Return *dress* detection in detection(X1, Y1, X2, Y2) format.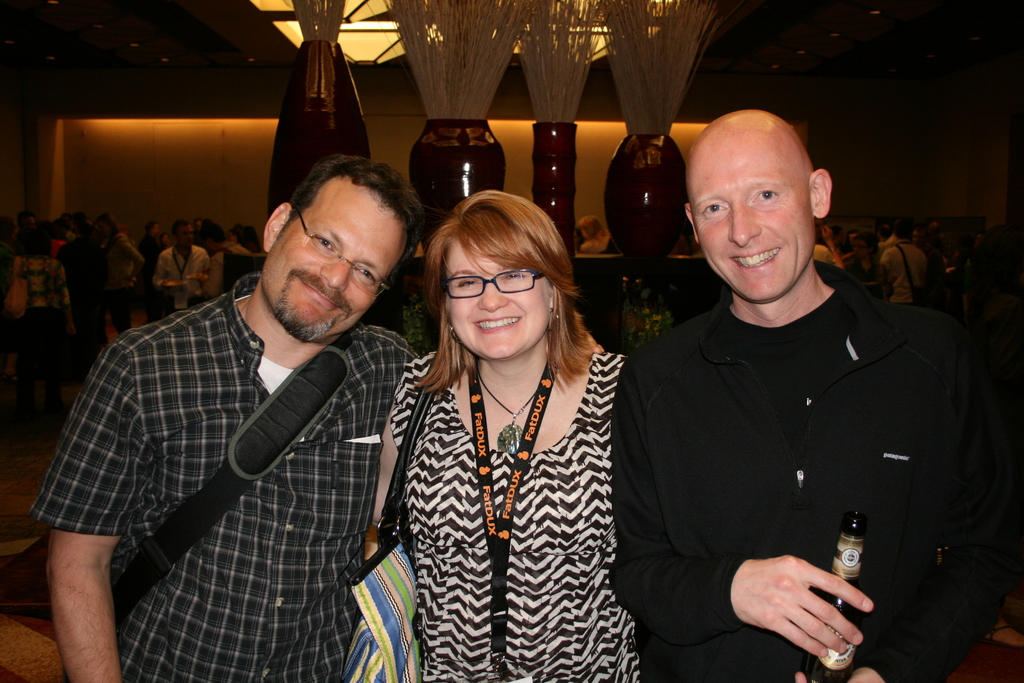
detection(392, 344, 636, 682).
